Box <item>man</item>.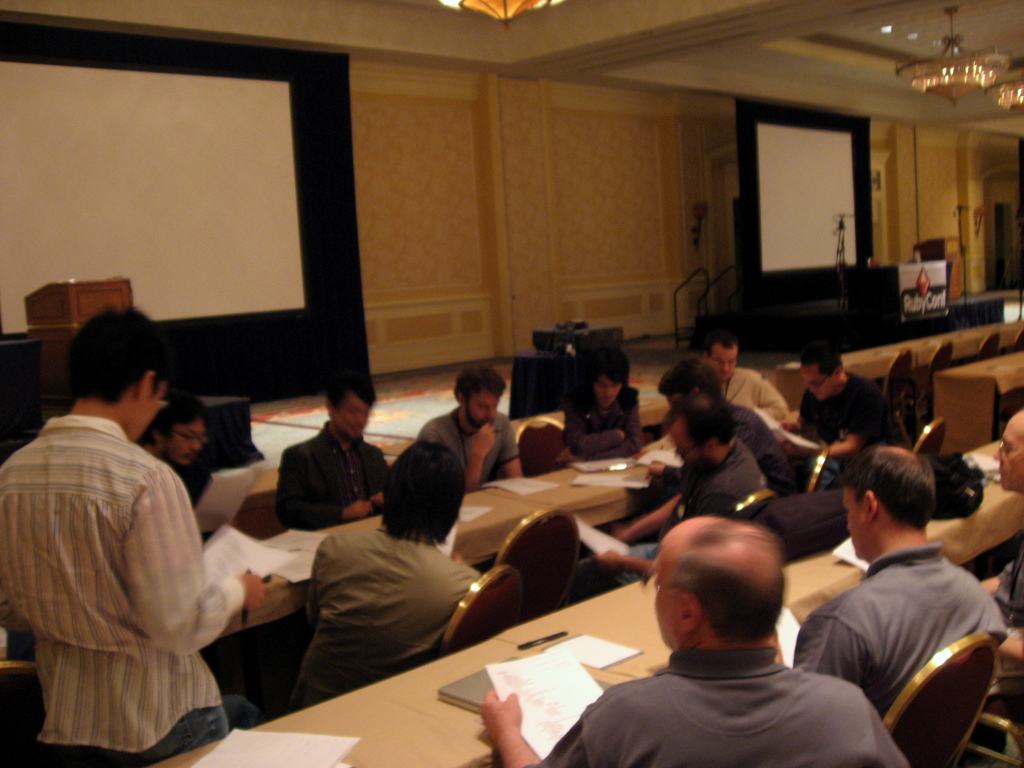
bbox=(792, 343, 898, 445).
